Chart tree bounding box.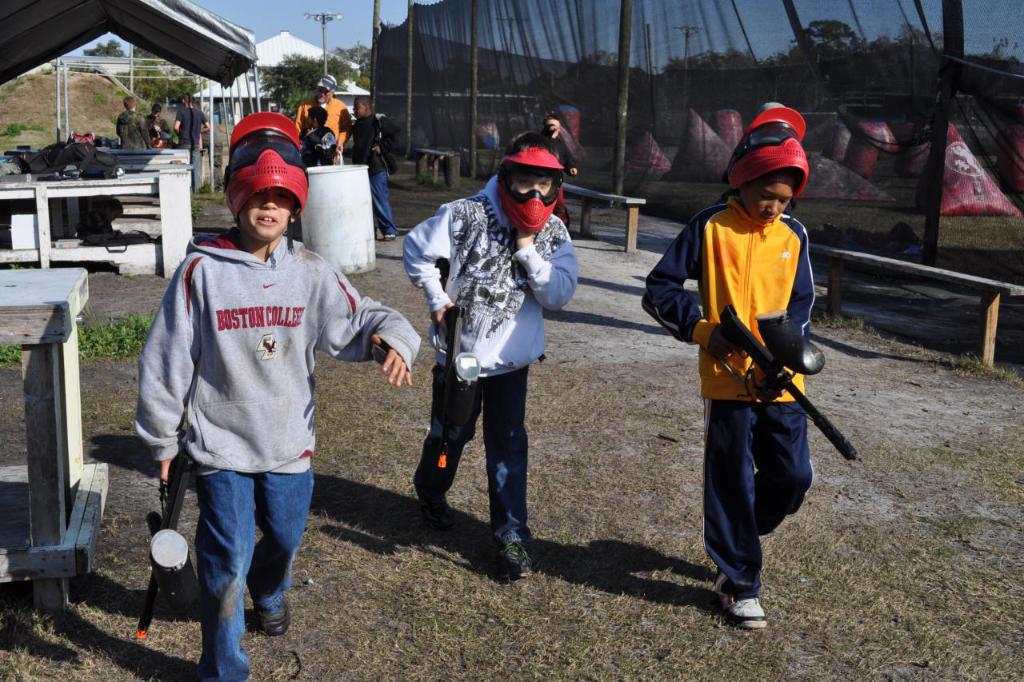
Charted: x1=129 y1=46 x2=208 y2=106.
